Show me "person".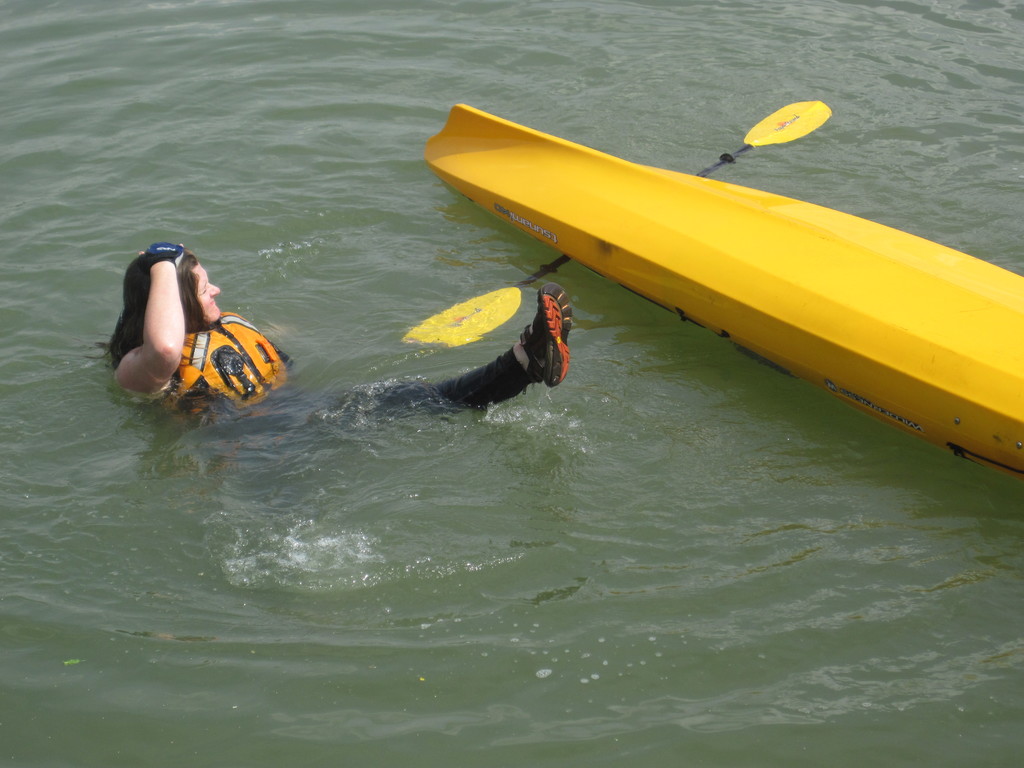
"person" is here: 103, 248, 573, 464.
